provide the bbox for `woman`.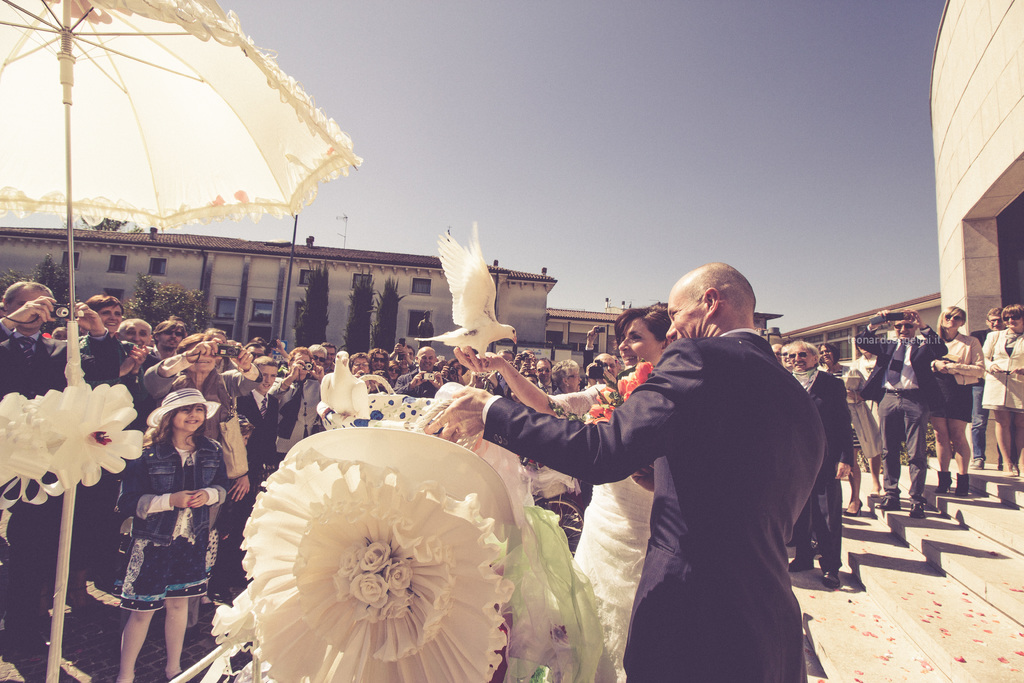
bbox=(816, 341, 884, 517).
